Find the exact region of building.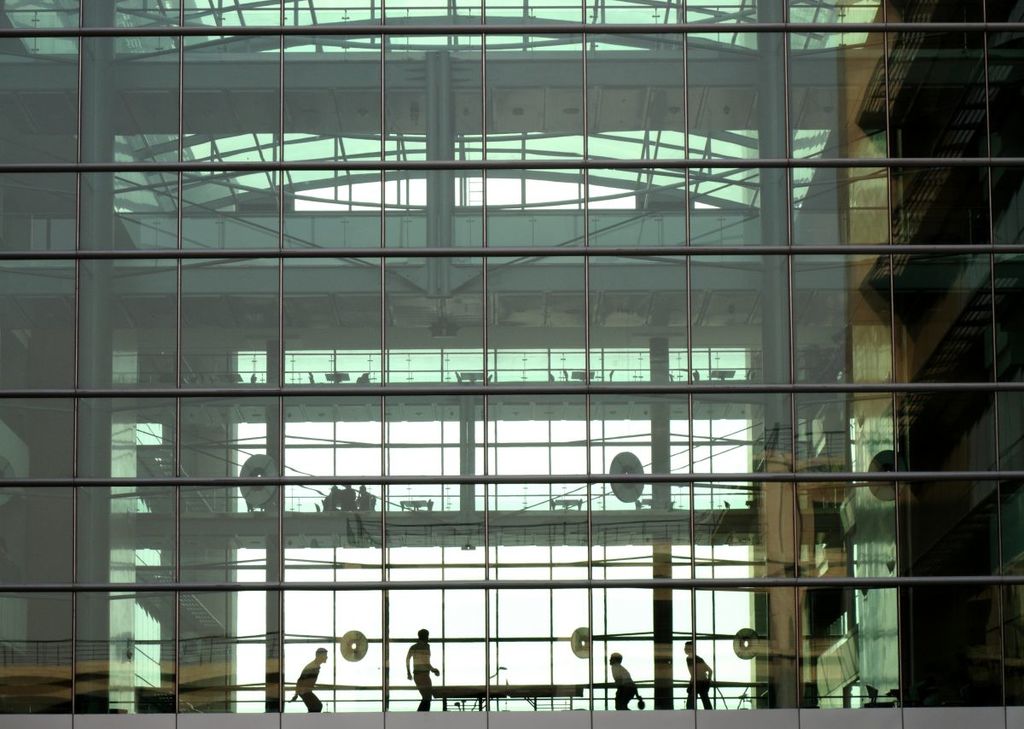
Exact region: 1/1/1021/728.
